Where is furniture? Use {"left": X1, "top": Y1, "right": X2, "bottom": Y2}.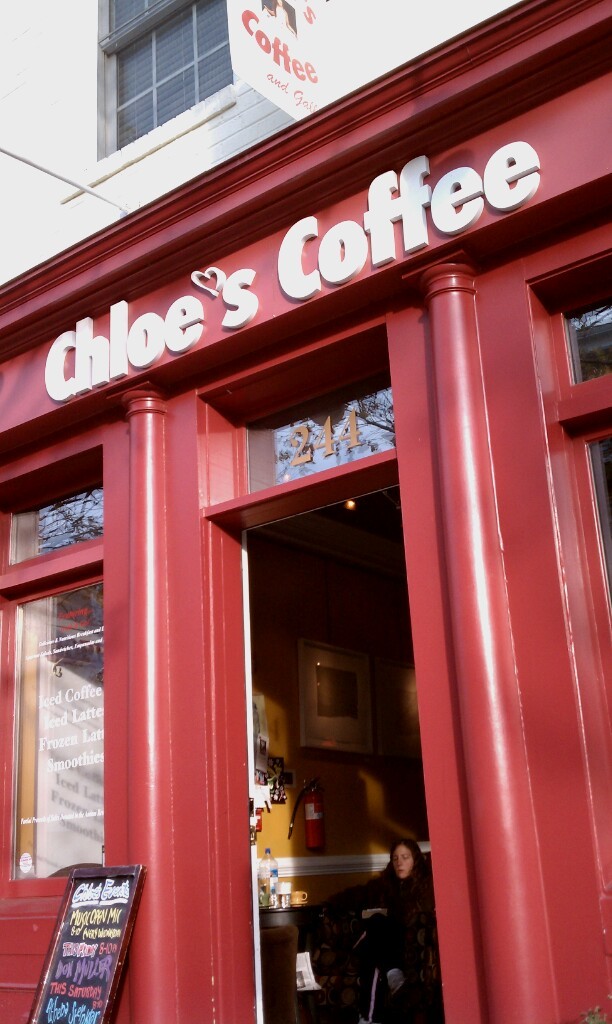
{"left": 259, "top": 901, "right": 316, "bottom": 1023}.
